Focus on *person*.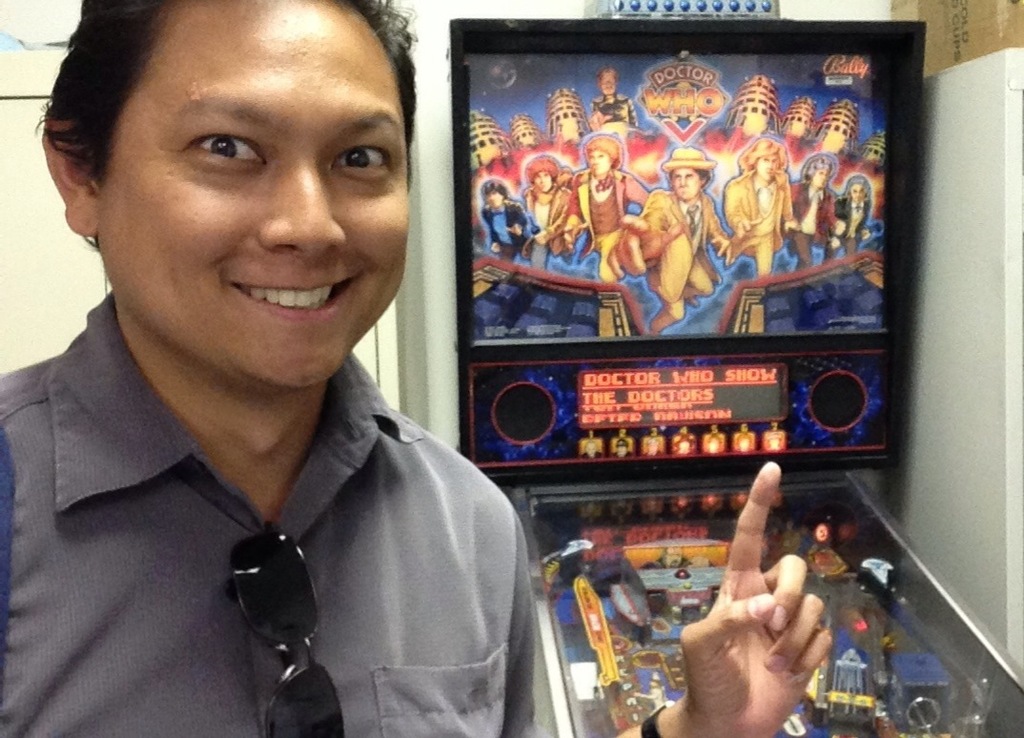
Focused at locate(791, 150, 844, 268).
